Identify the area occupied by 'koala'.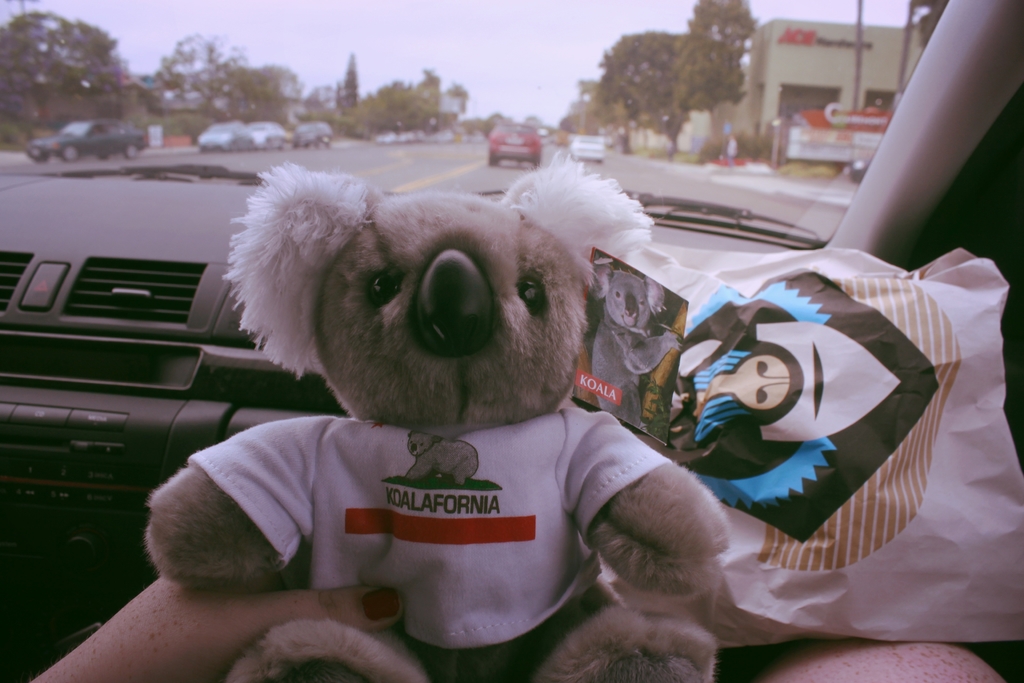
Area: 144 144 736 682.
